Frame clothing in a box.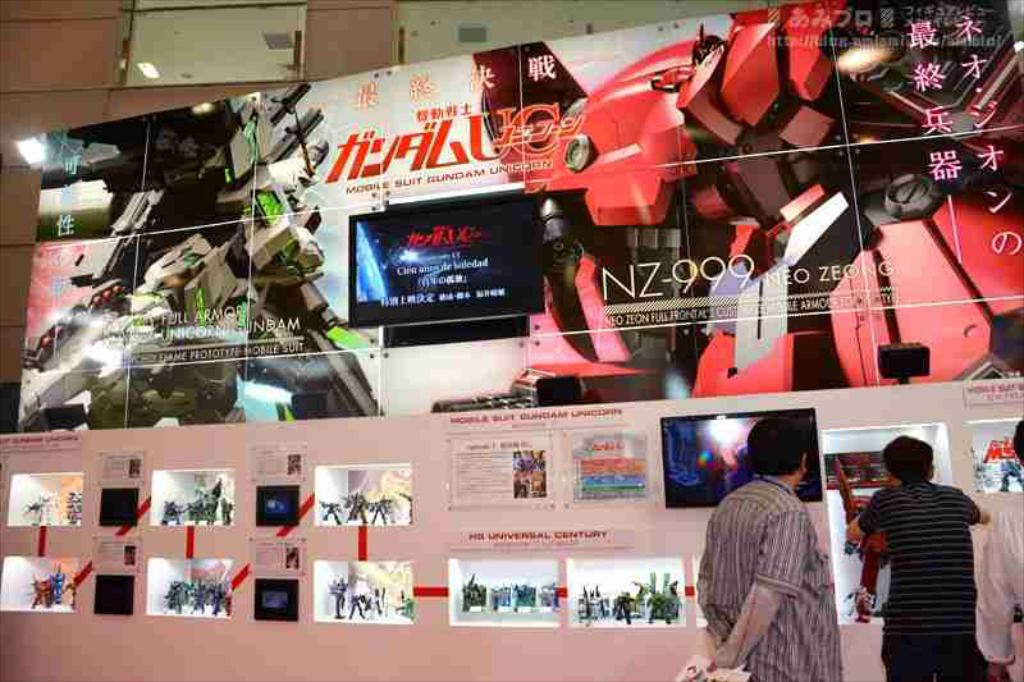
region(979, 494, 1023, 664).
